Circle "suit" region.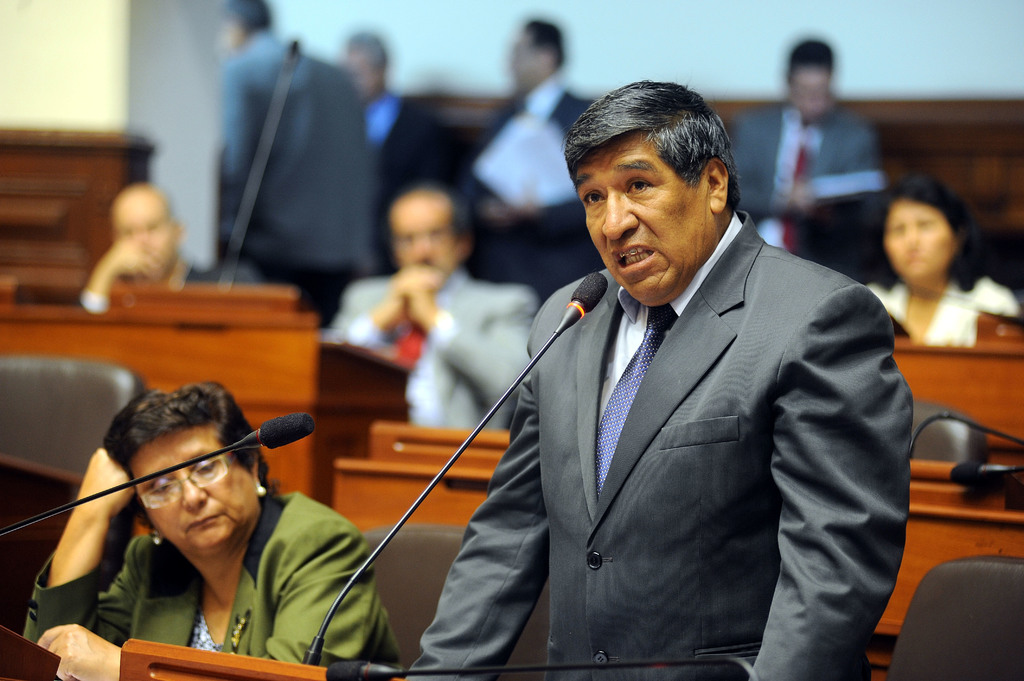
Region: <region>474, 86, 908, 675</region>.
